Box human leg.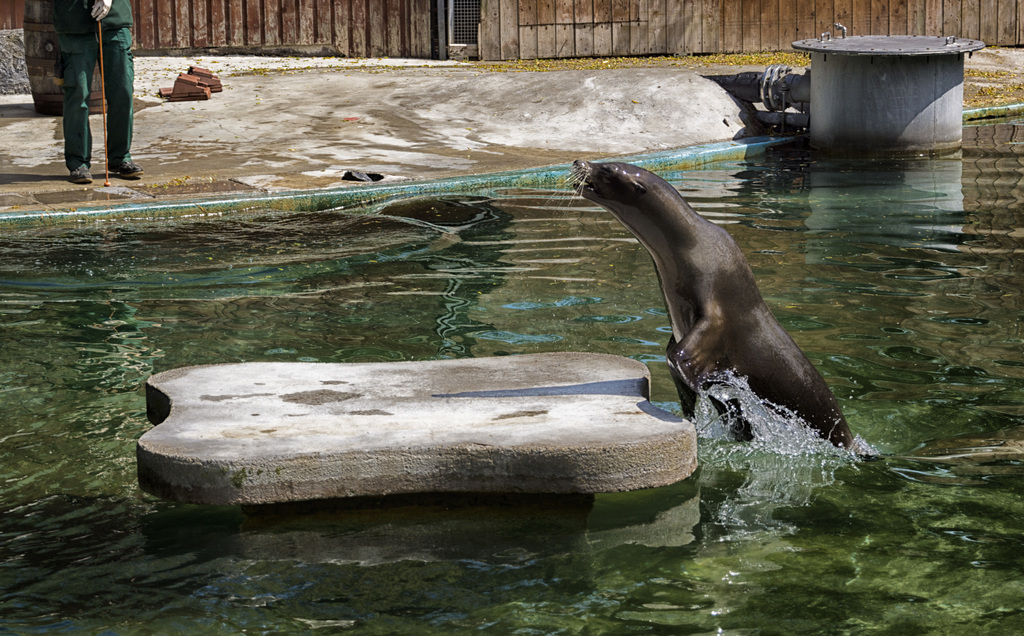
<region>99, 0, 137, 176</region>.
